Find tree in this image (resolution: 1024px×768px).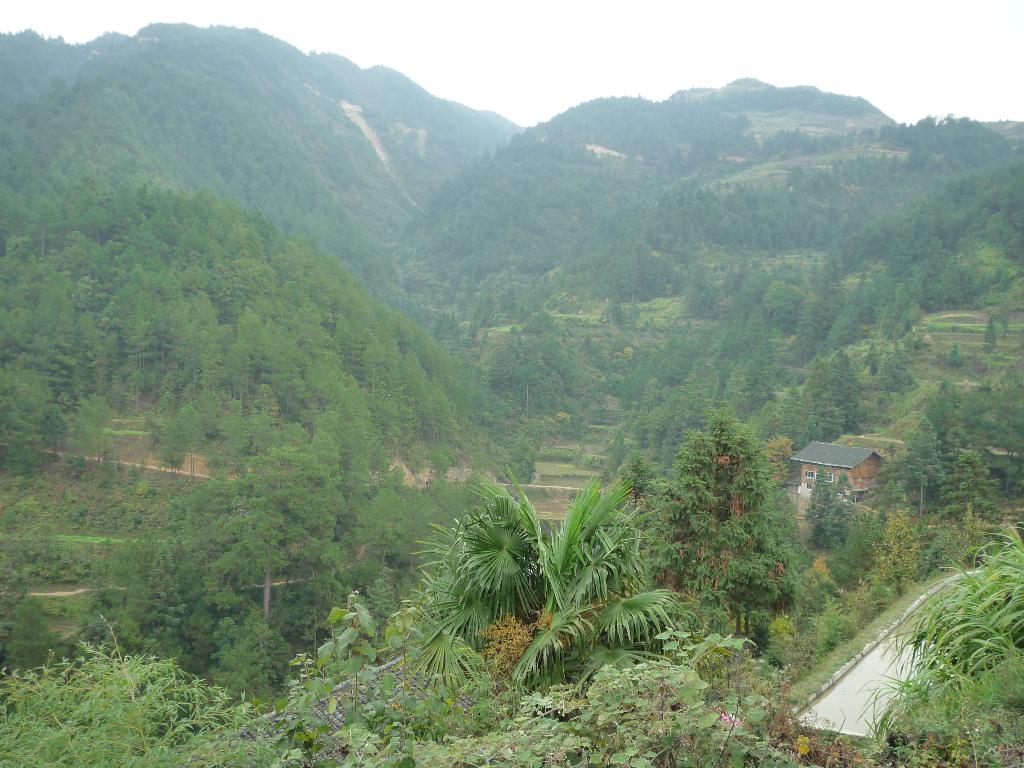
crop(872, 524, 1023, 767).
